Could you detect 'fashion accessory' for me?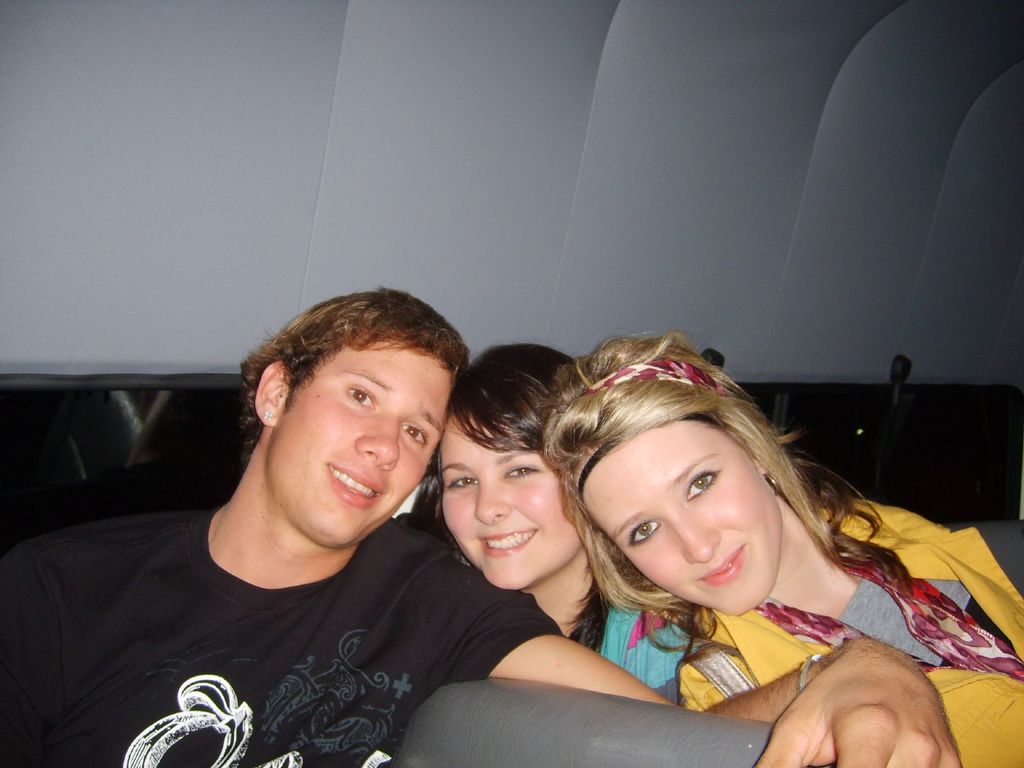
Detection result: bbox(753, 562, 1023, 680).
